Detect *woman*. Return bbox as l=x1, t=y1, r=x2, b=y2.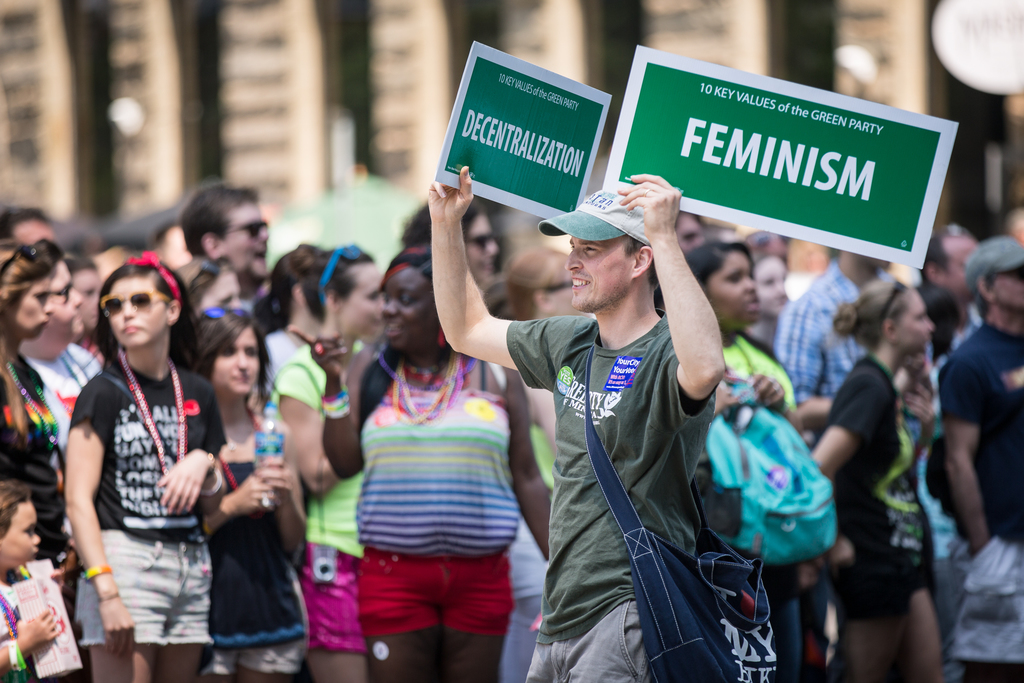
l=808, t=279, r=954, b=682.
